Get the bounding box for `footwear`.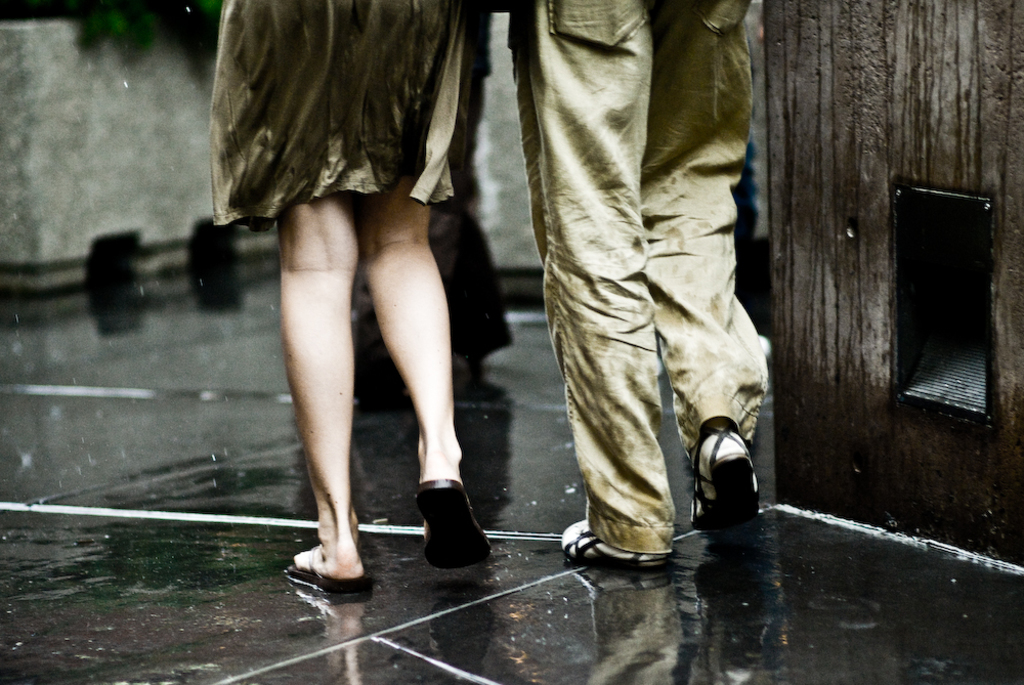
Rect(413, 469, 486, 573).
